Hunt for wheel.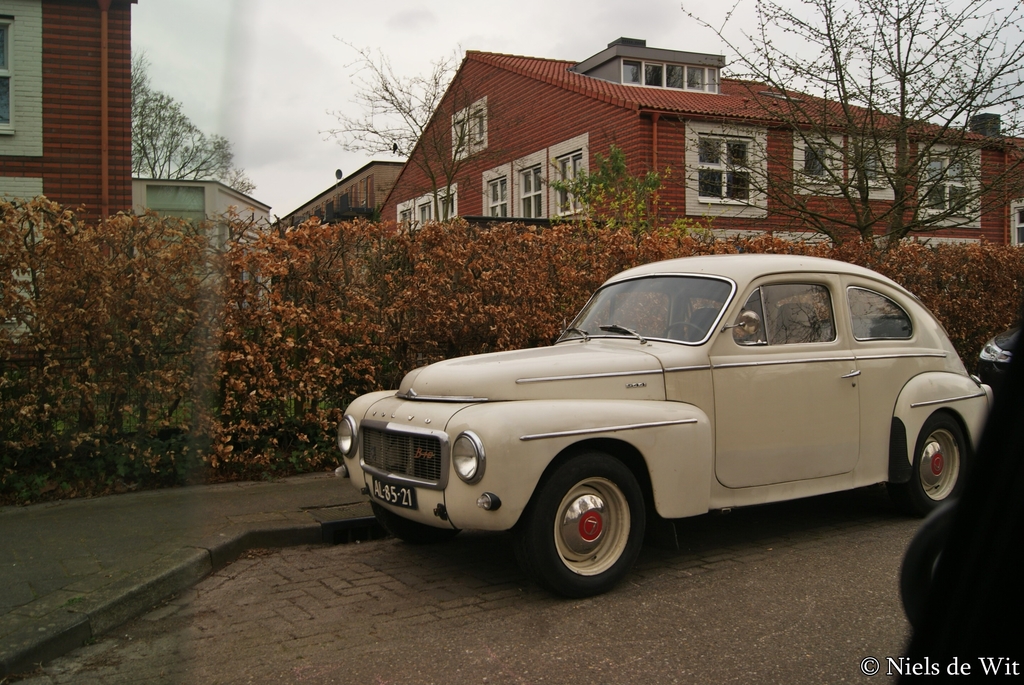
Hunted down at (x1=890, y1=413, x2=964, y2=515).
